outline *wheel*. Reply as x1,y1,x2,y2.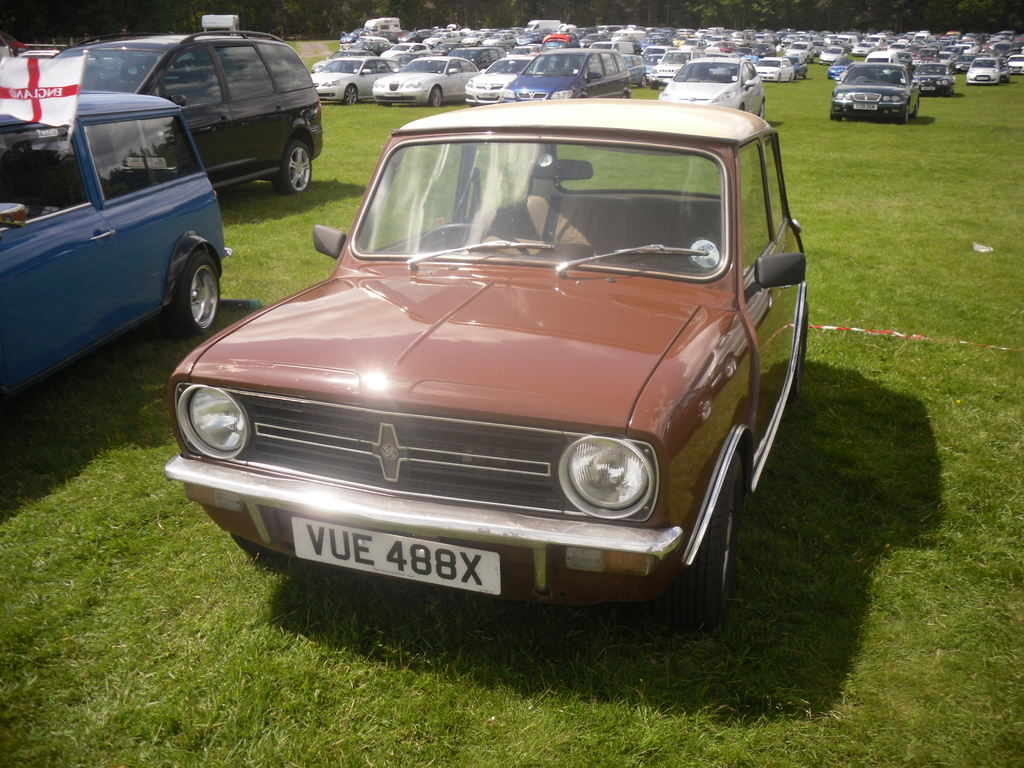
955,70,959,74.
